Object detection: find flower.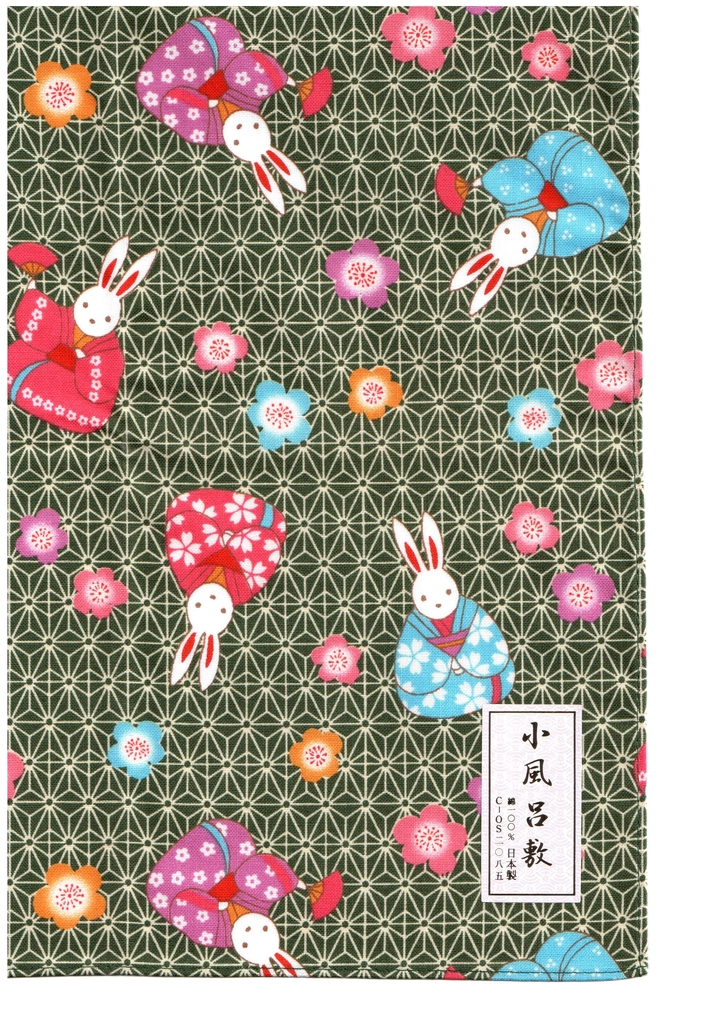
x1=506, y1=386, x2=563, y2=451.
